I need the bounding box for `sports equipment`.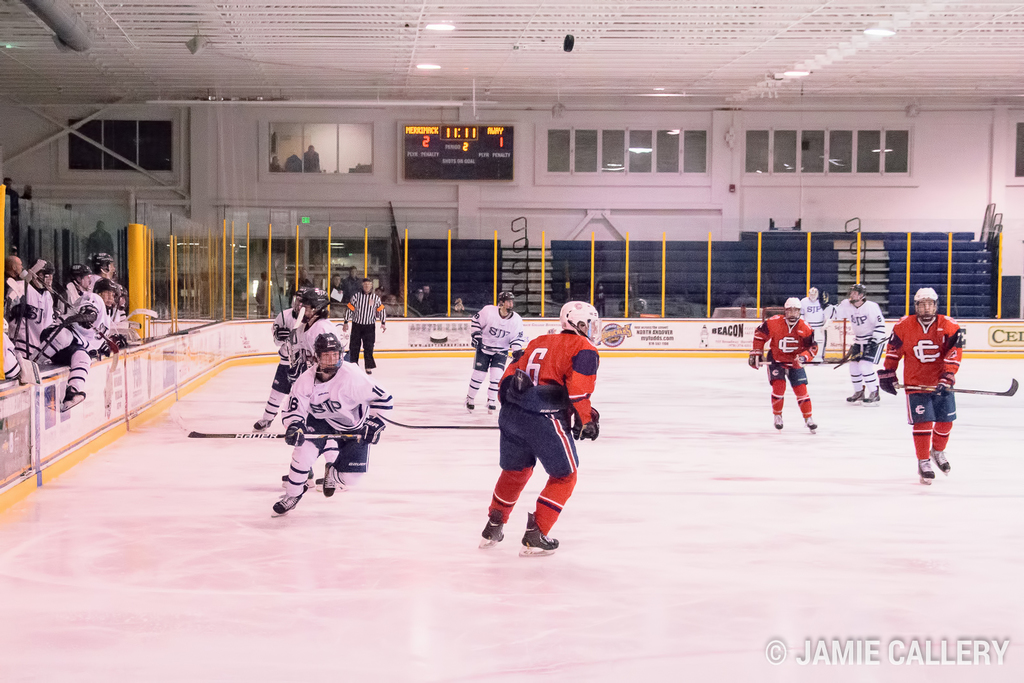
Here it is: {"left": 817, "top": 291, "right": 829, "bottom": 307}.
